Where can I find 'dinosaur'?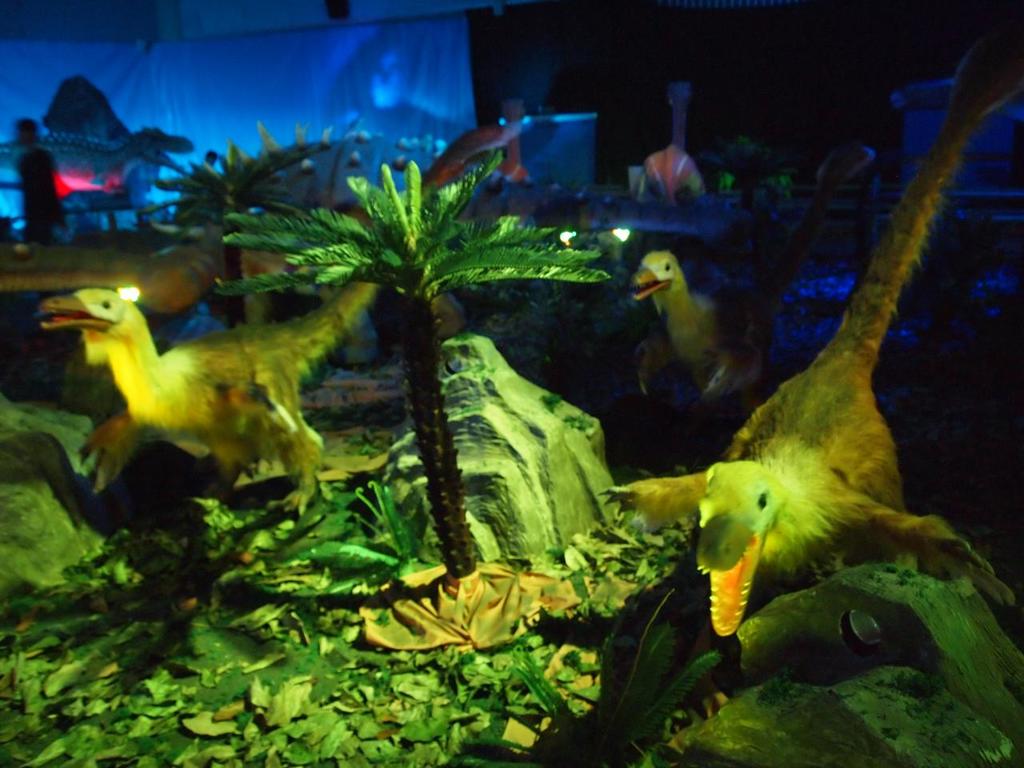
You can find it at <bbox>38, 258, 392, 520</bbox>.
